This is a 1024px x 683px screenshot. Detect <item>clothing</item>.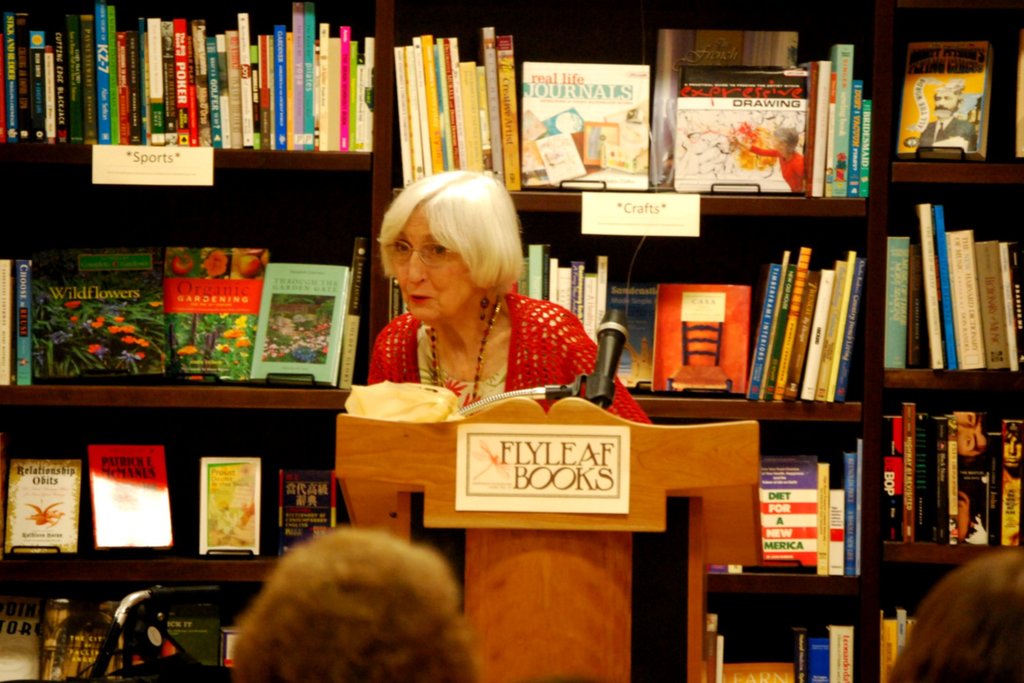
(366,288,655,425).
